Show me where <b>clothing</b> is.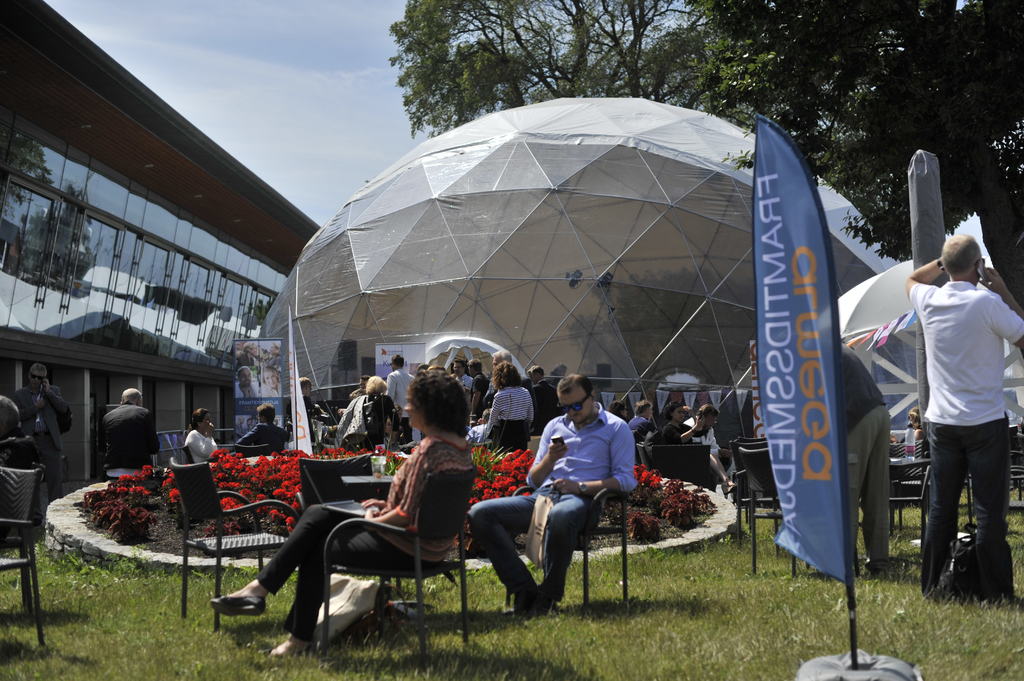
<b>clothing</b> is at 287, 397, 319, 437.
